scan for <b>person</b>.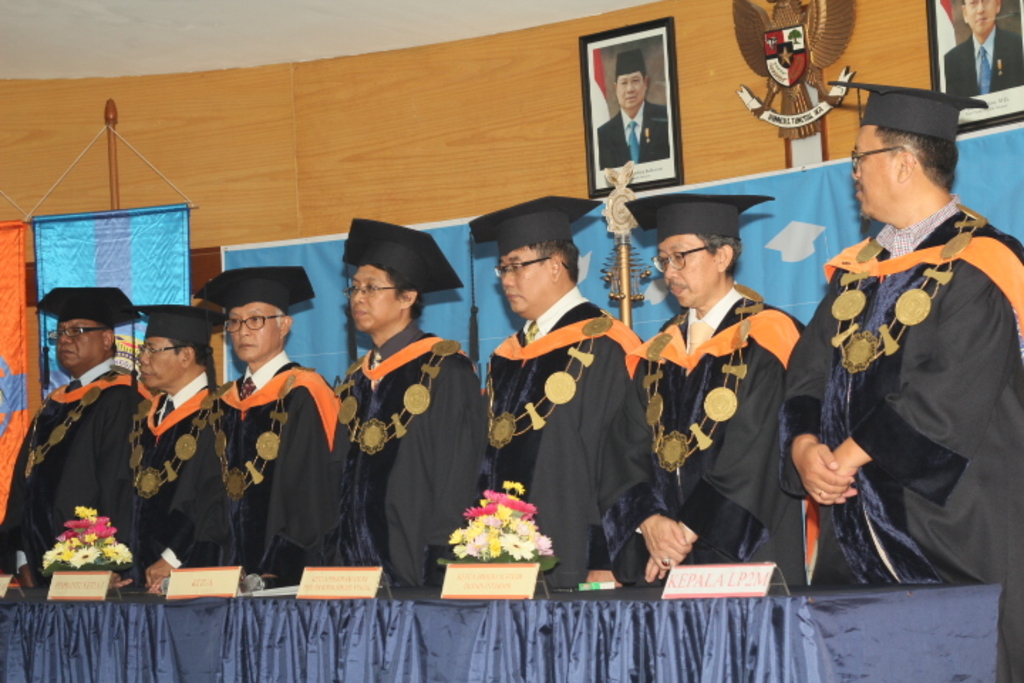
Scan result: select_region(943, 0, 1023, 87).
